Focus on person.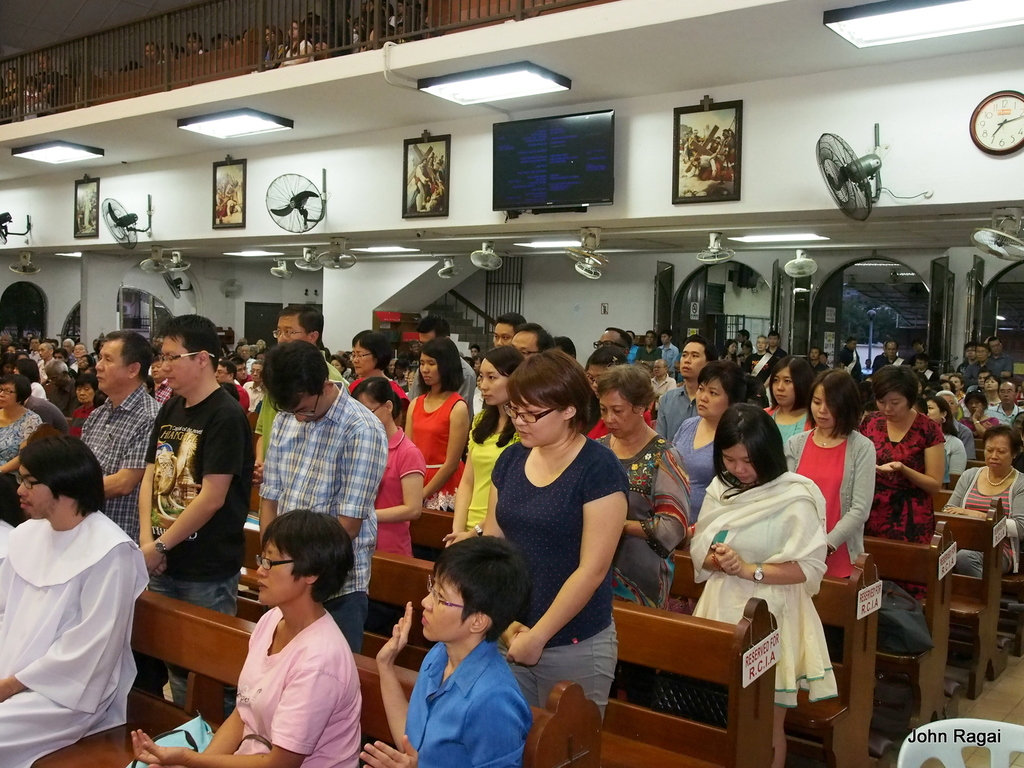
Focused at <region>233, 356, 252, 388</region>.
